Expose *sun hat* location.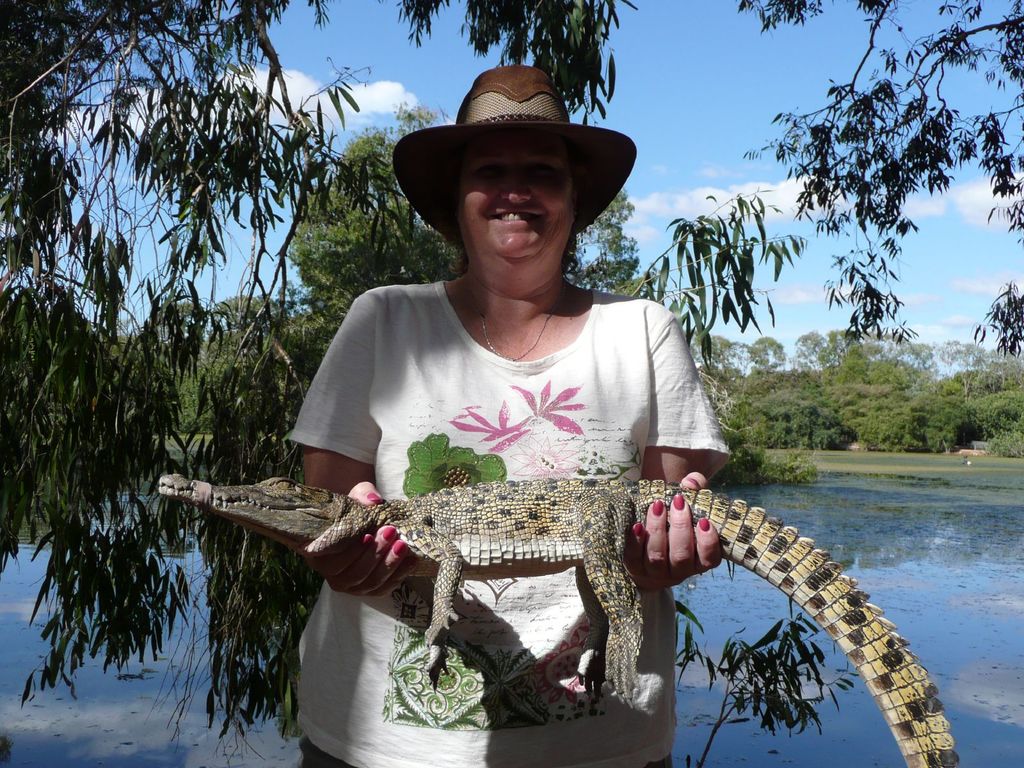
Exposed at [x1=390, y1=64, x2=643, y2=244].
